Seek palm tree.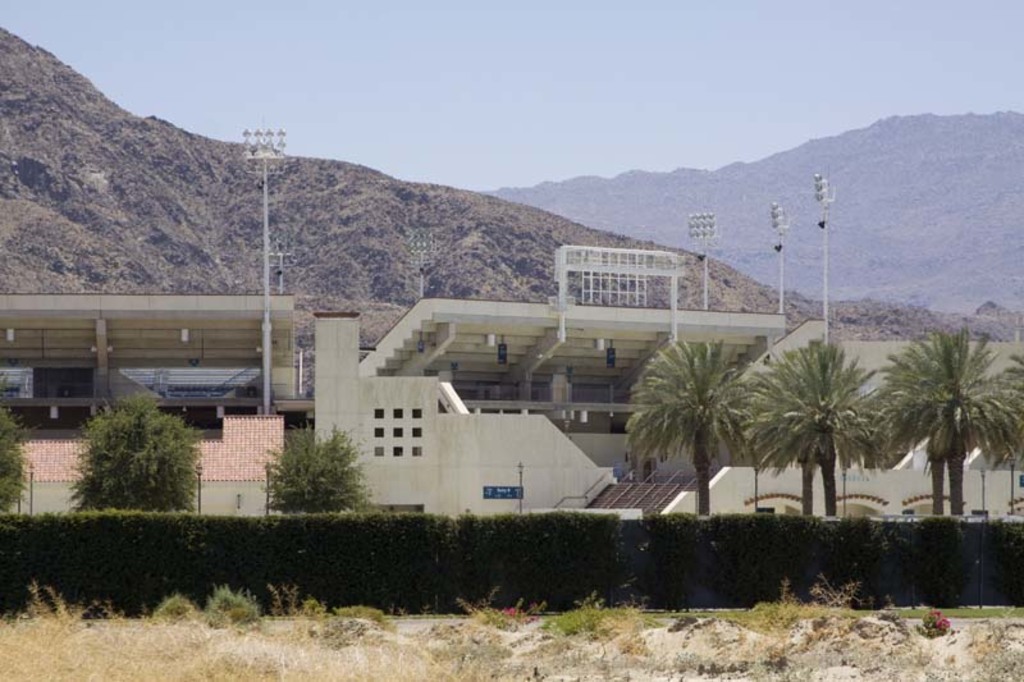
bbox=[644, 328, 754, 513].
